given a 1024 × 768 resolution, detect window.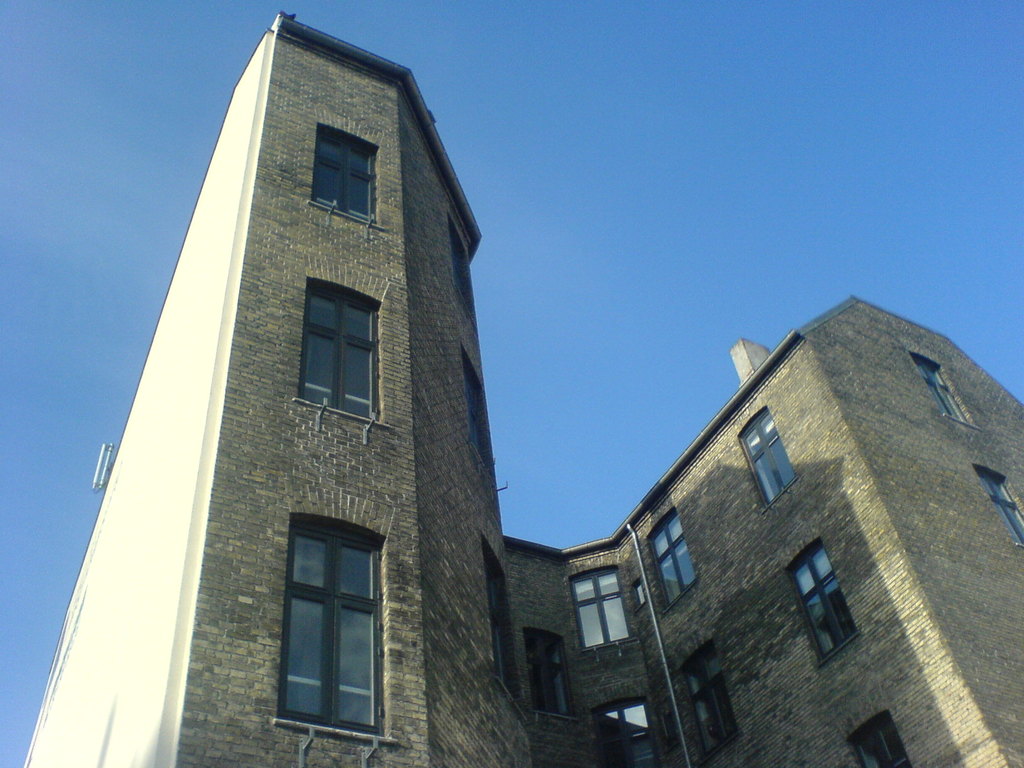
bbox=(682, 641, 743, 760).
